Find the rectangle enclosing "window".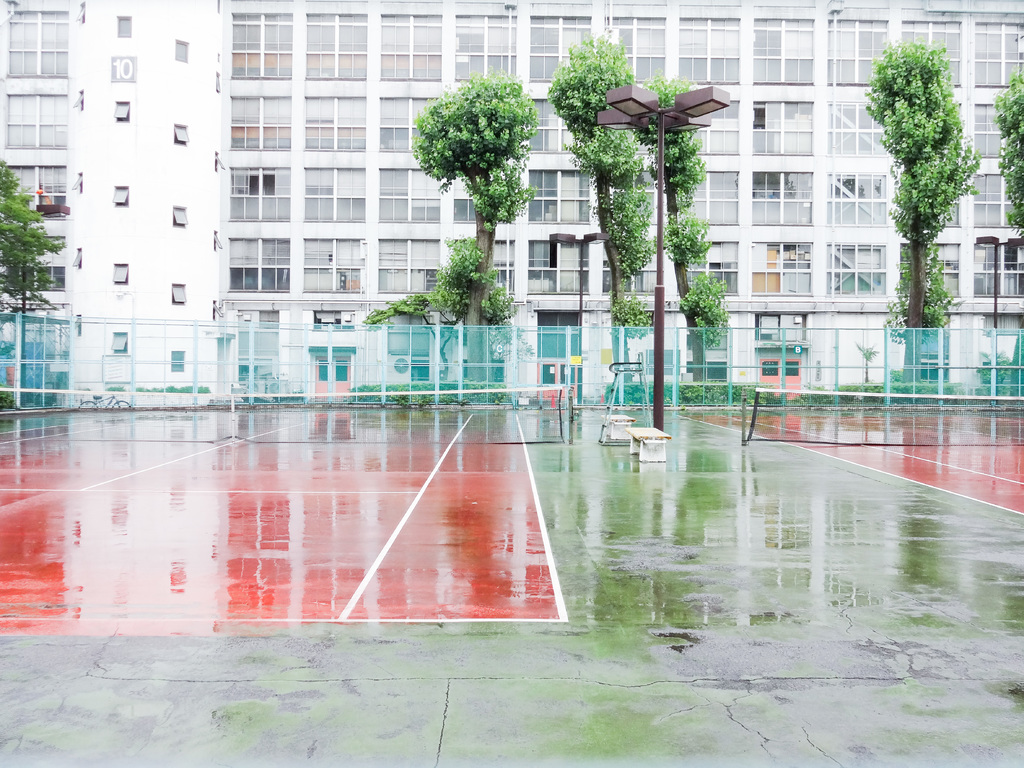
left=826, top=19, right=886, bottom=86.
